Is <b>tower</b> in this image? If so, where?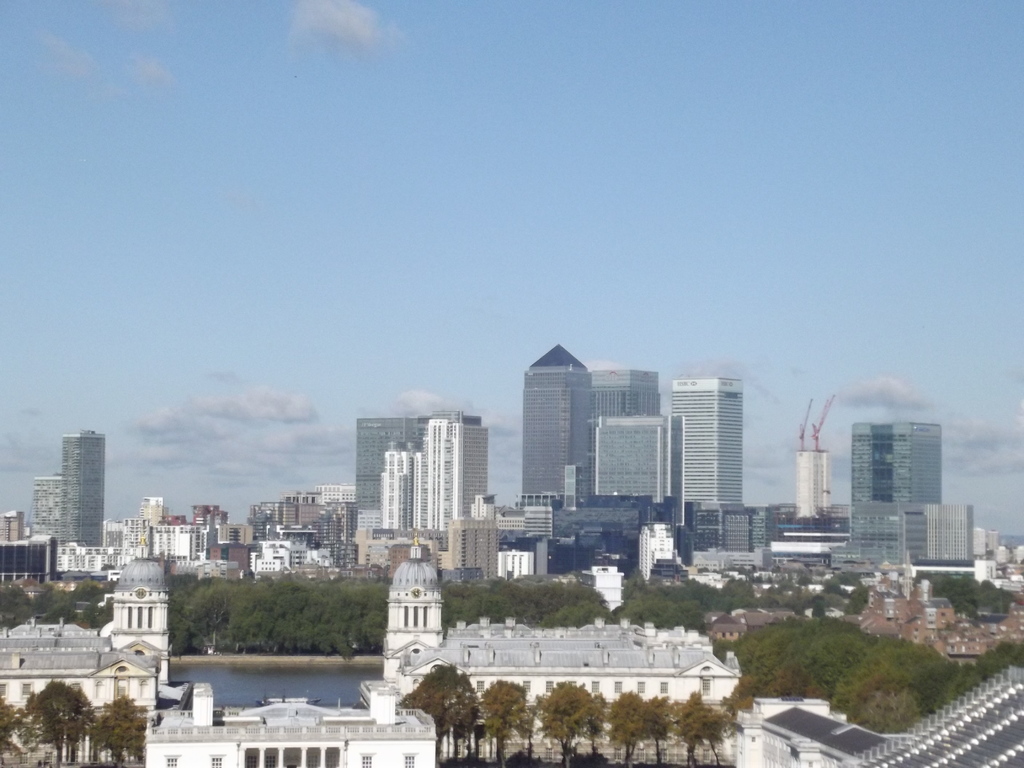
Yes, at box(346, 412, 428, 550).
